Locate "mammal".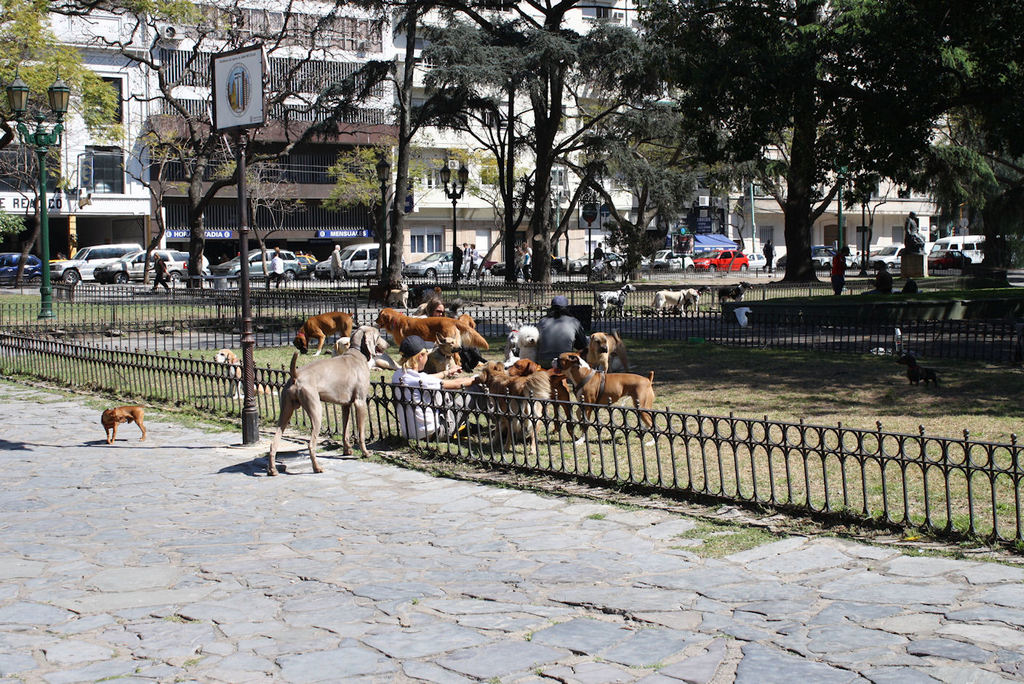
Bounding box: BBox(388, 282, 409, 308).
